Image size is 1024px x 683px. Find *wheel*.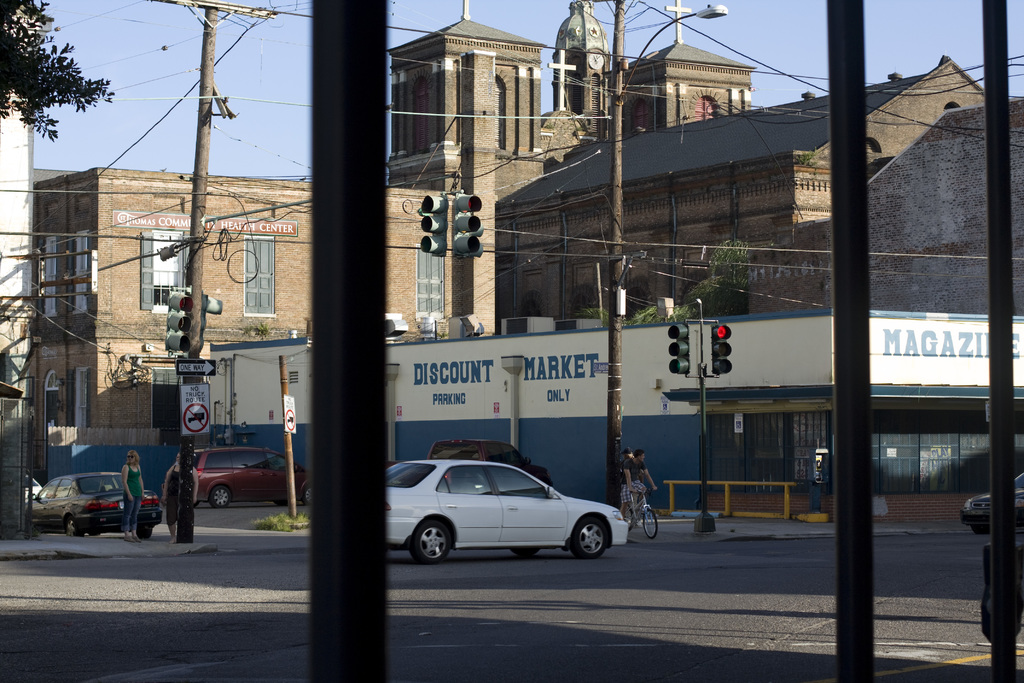
left=68, top=520, right=84, bottom=542.
